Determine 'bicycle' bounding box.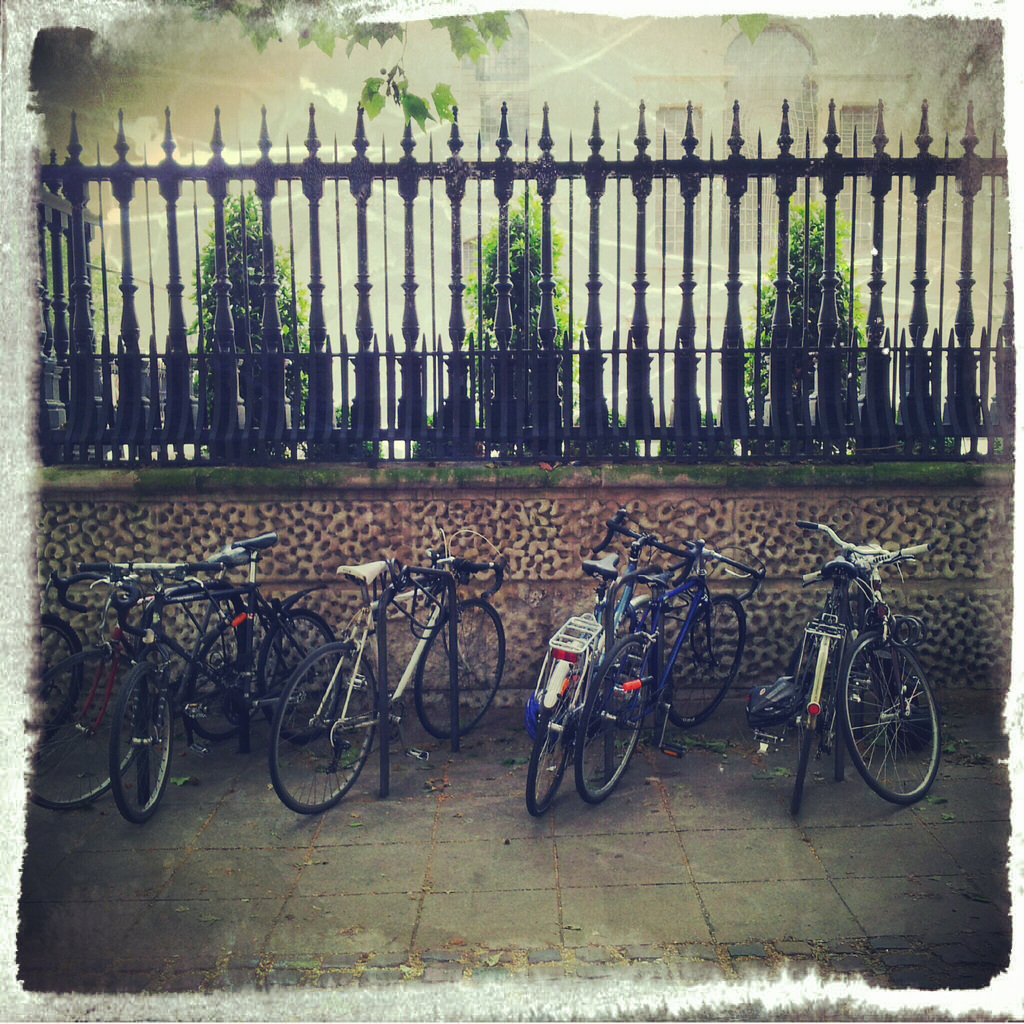
Determined: select_region(29, 541, 285, 808).
